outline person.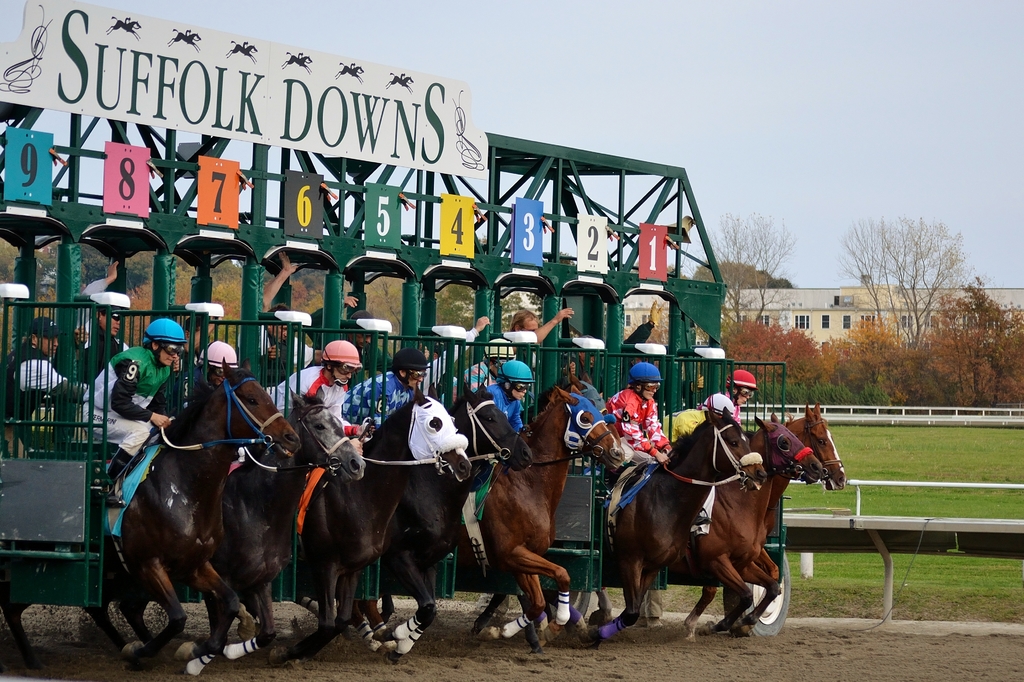
Outline: x1=0 y1=309 x2=72 y2=444.
